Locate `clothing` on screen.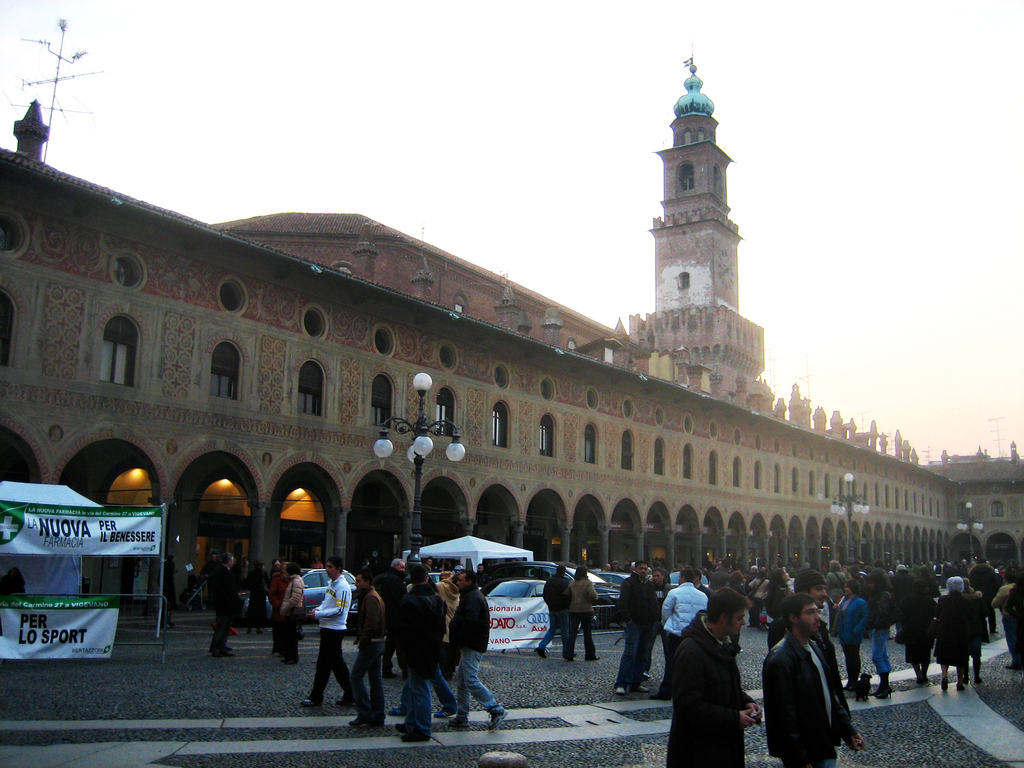
On screen at [648,576,671,682].
